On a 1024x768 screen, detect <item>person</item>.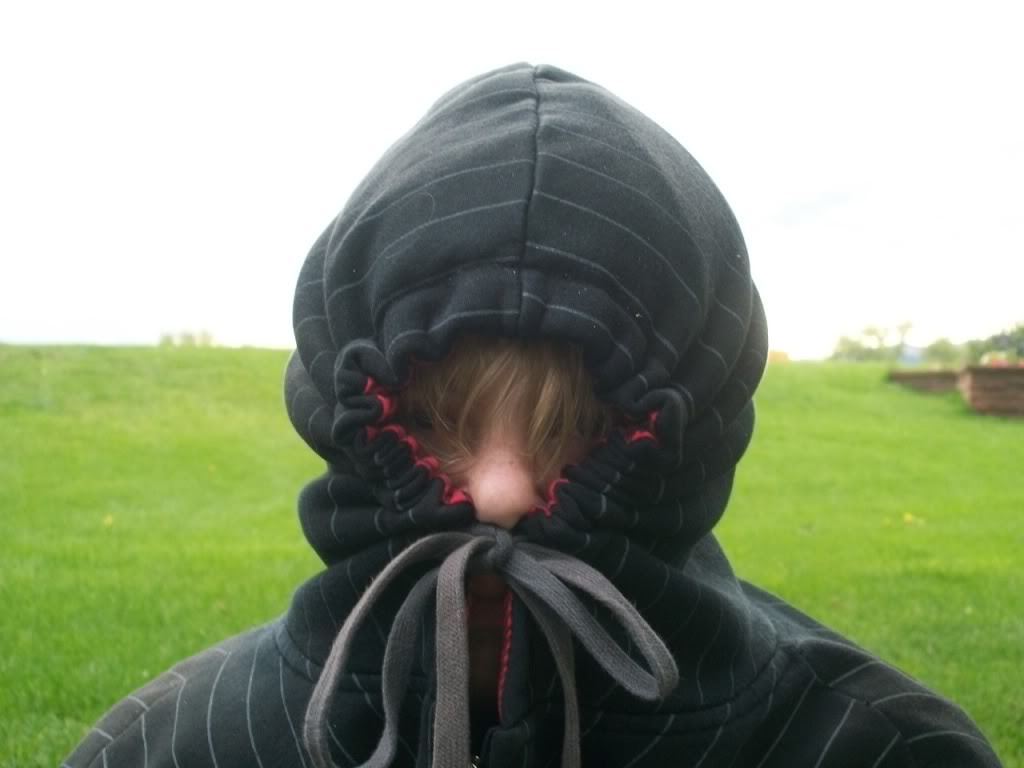
(x1=63, y1=58, x2=998, y2=767).
